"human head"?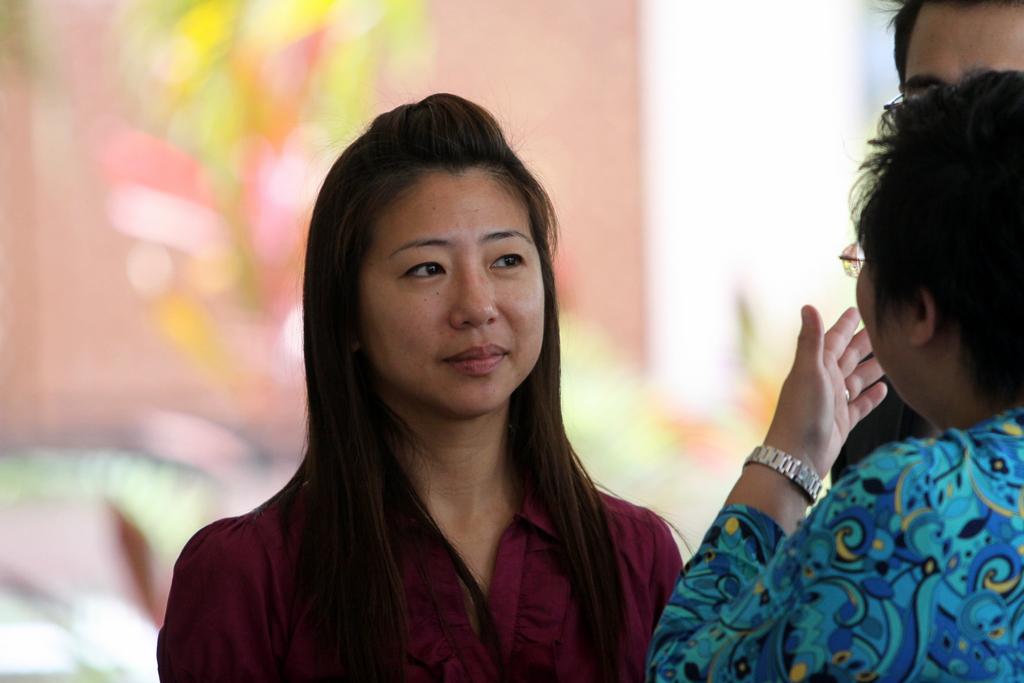
333:84:554:443
